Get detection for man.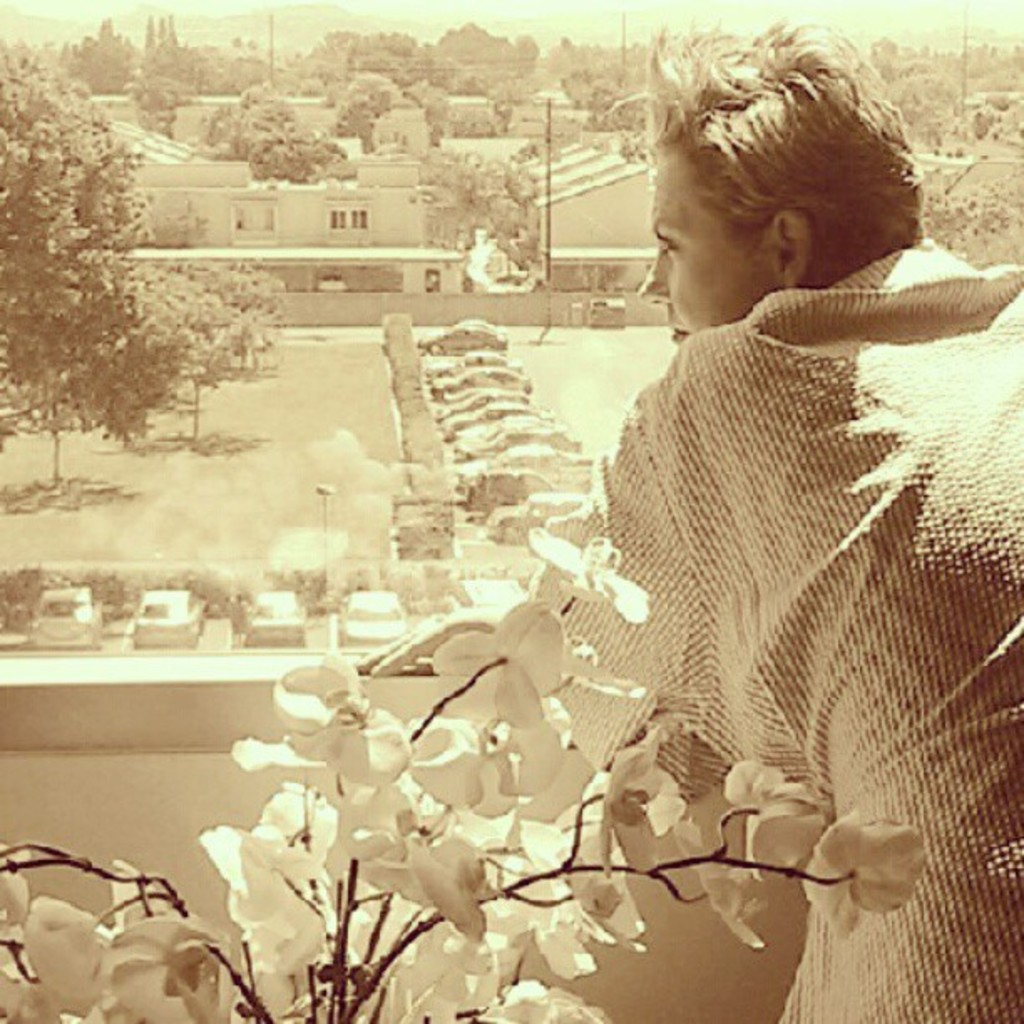
Detection: {"left": 519, "top": 40, "right": 1023, "bottom": 604}.
